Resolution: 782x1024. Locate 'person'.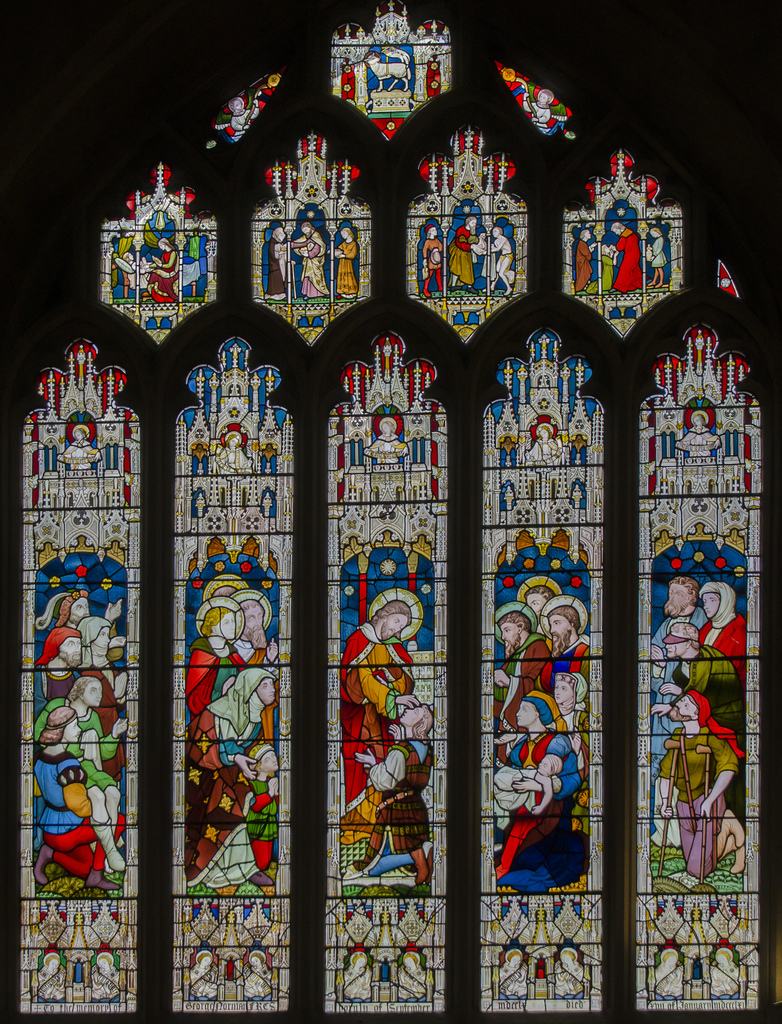
{"x1": 83, "y1": 607, "x2": 125, "y2": 695}.
